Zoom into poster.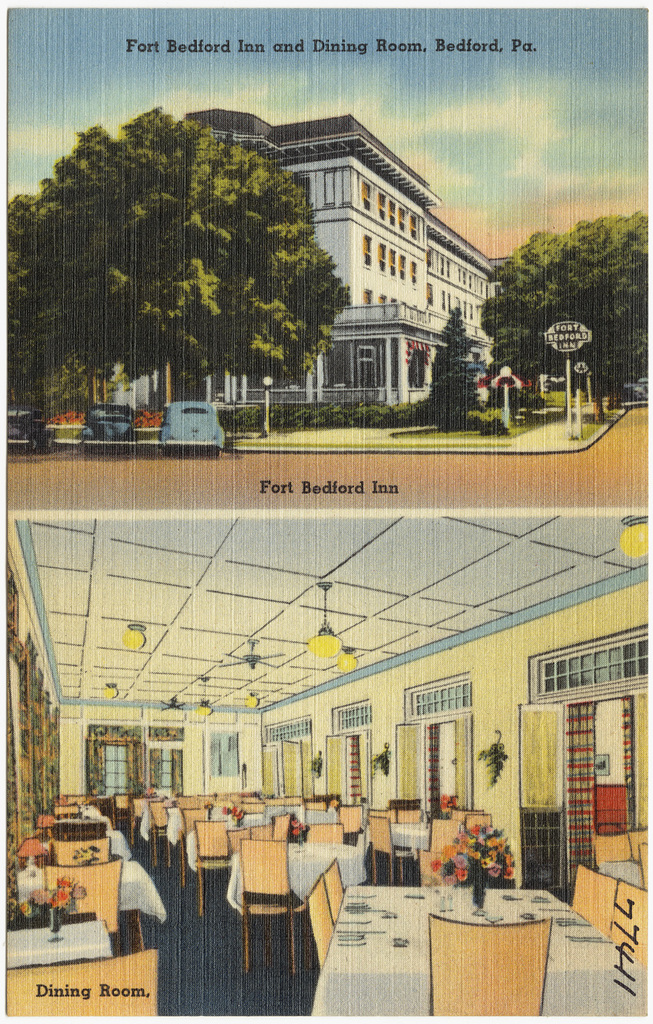
Zoom target: detection(0, 0, 652, 1023).
